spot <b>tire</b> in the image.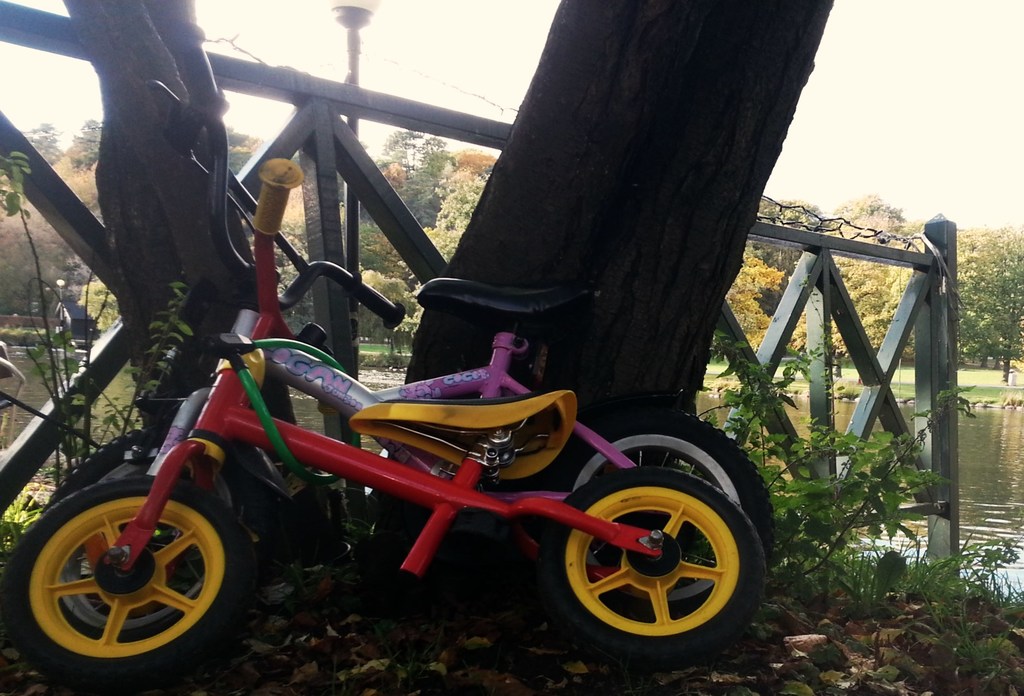
<b>tire</b> found at 567,410,773,608.
